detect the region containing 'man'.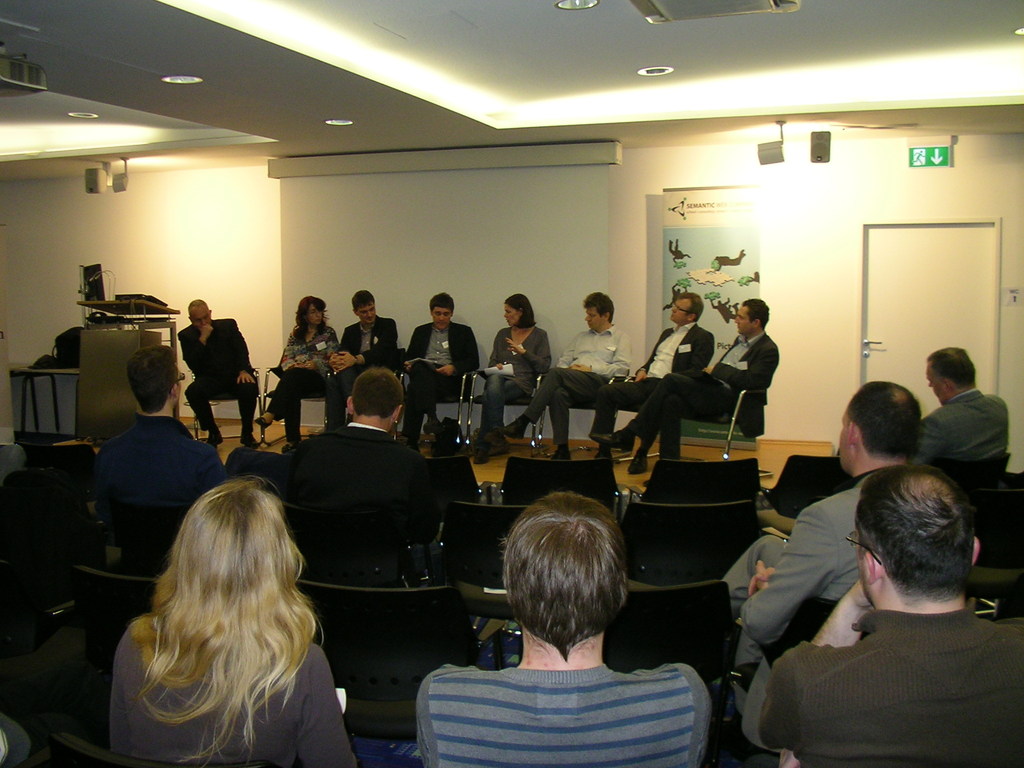
(x1=170, y1=298, x2=263, y2=451).
